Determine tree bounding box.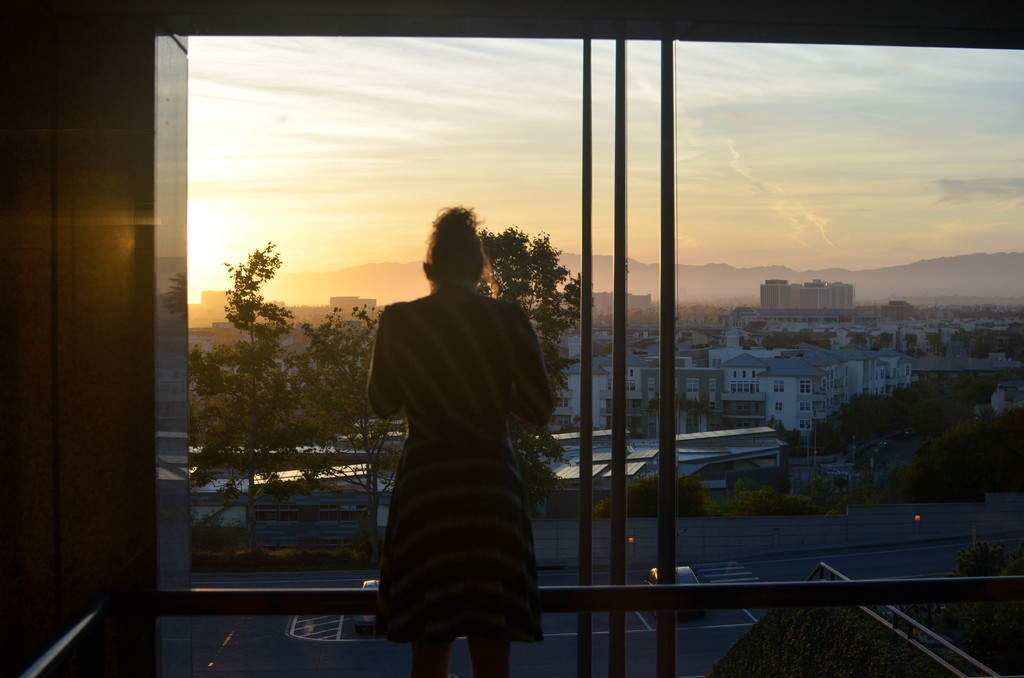
Determined: 482 230 588 444.
